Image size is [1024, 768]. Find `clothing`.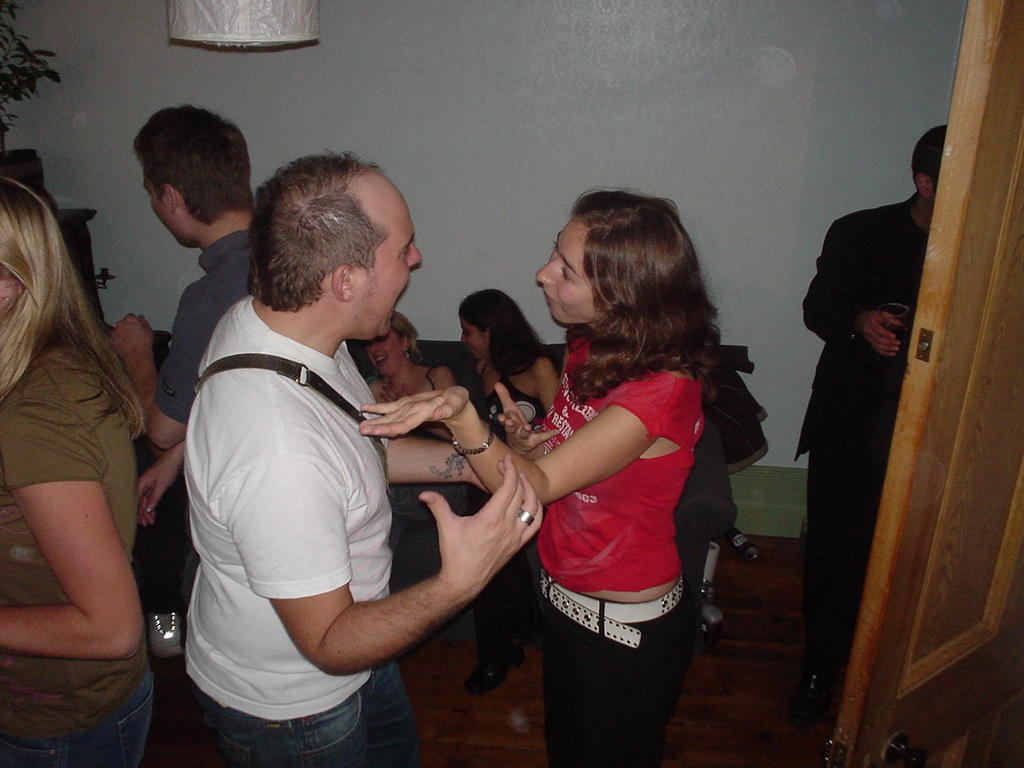
218/689/419/765.
